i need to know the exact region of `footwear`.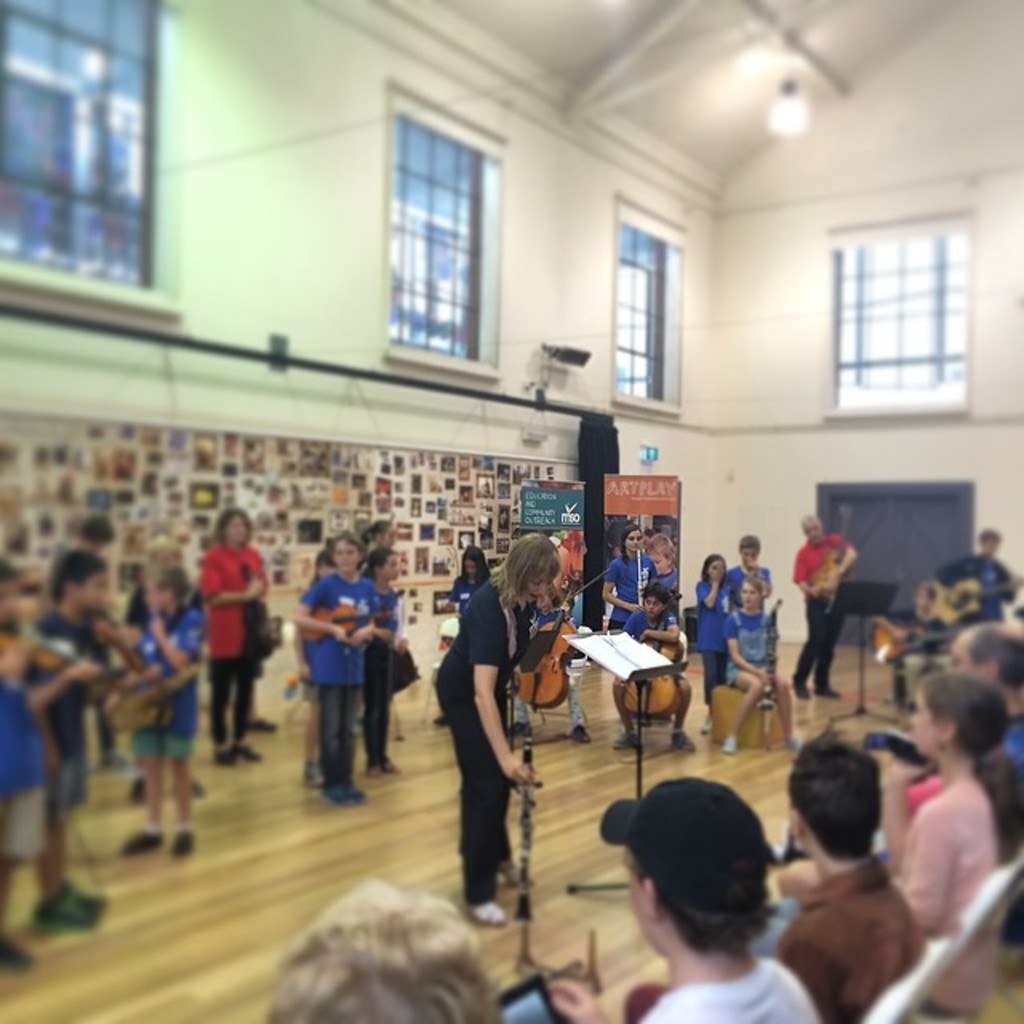
Region: (left=304, top=760, right=312, bottom=782).
